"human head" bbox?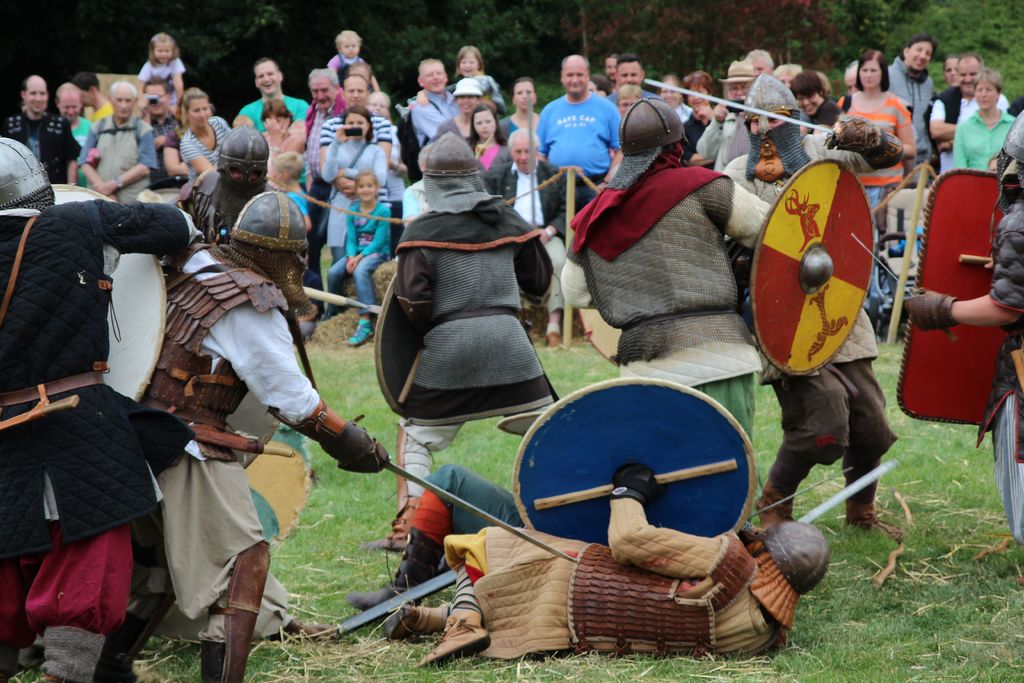
(x1=426, y1=131, x2=483, y2=209)
